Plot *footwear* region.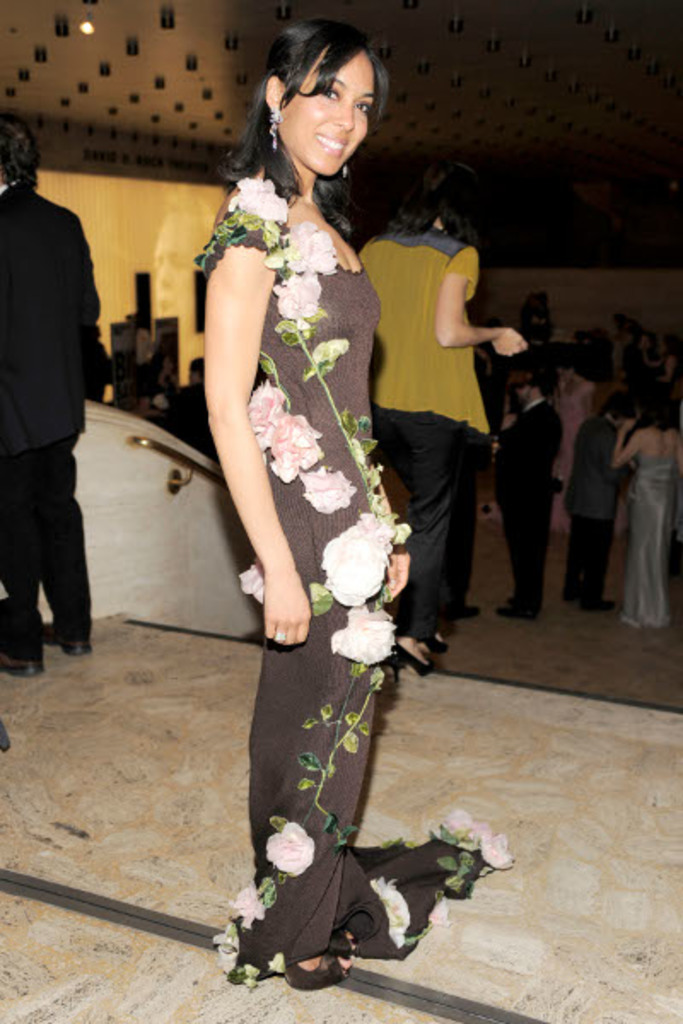
Plotted at x1=50 y1=635 x2=90 y2=657.
